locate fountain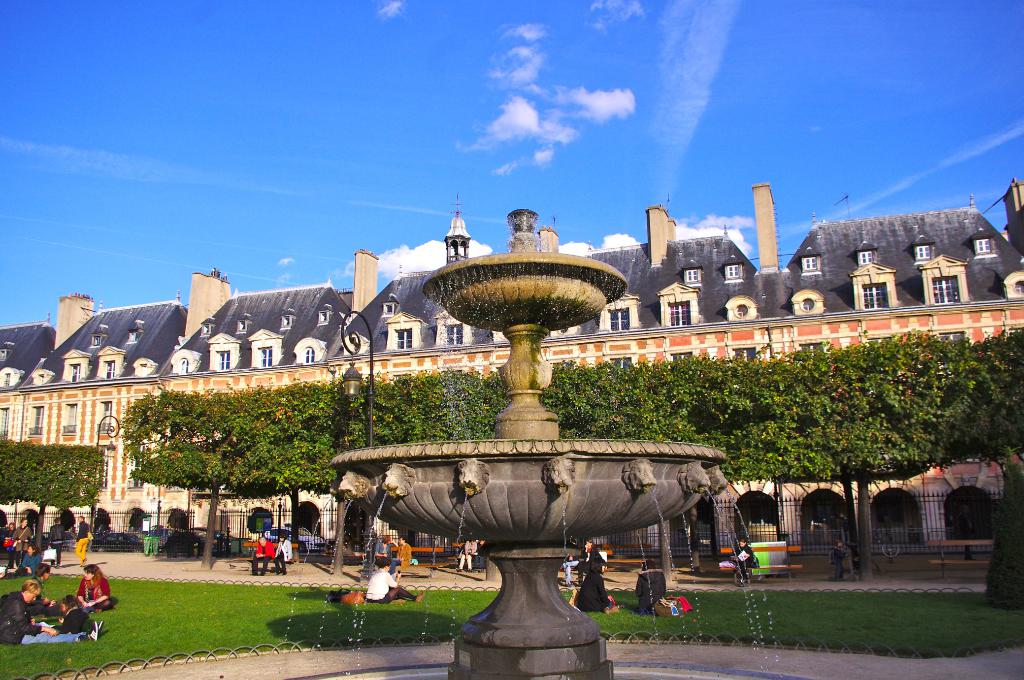
334:188:739:679
